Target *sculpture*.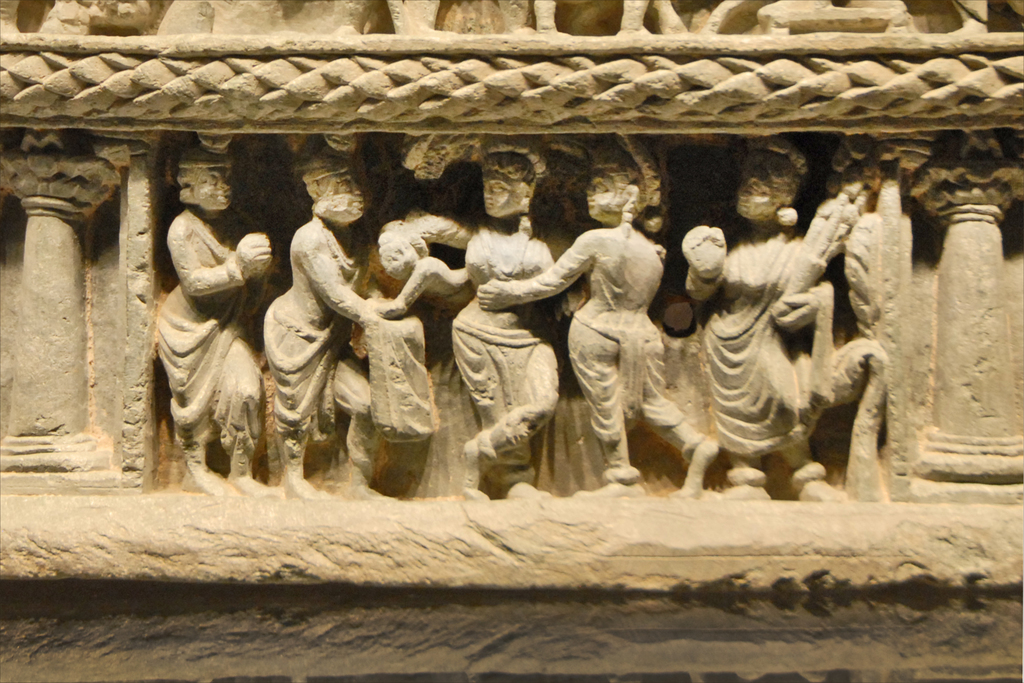
Target region: BBox(120, 154, 282, 527).
